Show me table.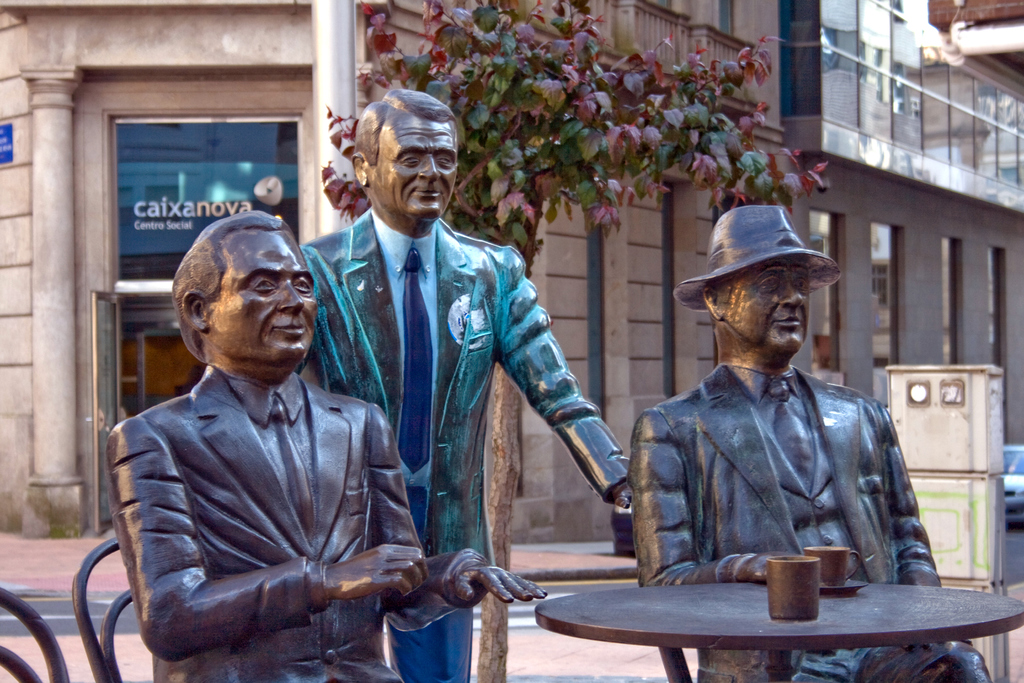
table is here: 534,582,1023,682.
